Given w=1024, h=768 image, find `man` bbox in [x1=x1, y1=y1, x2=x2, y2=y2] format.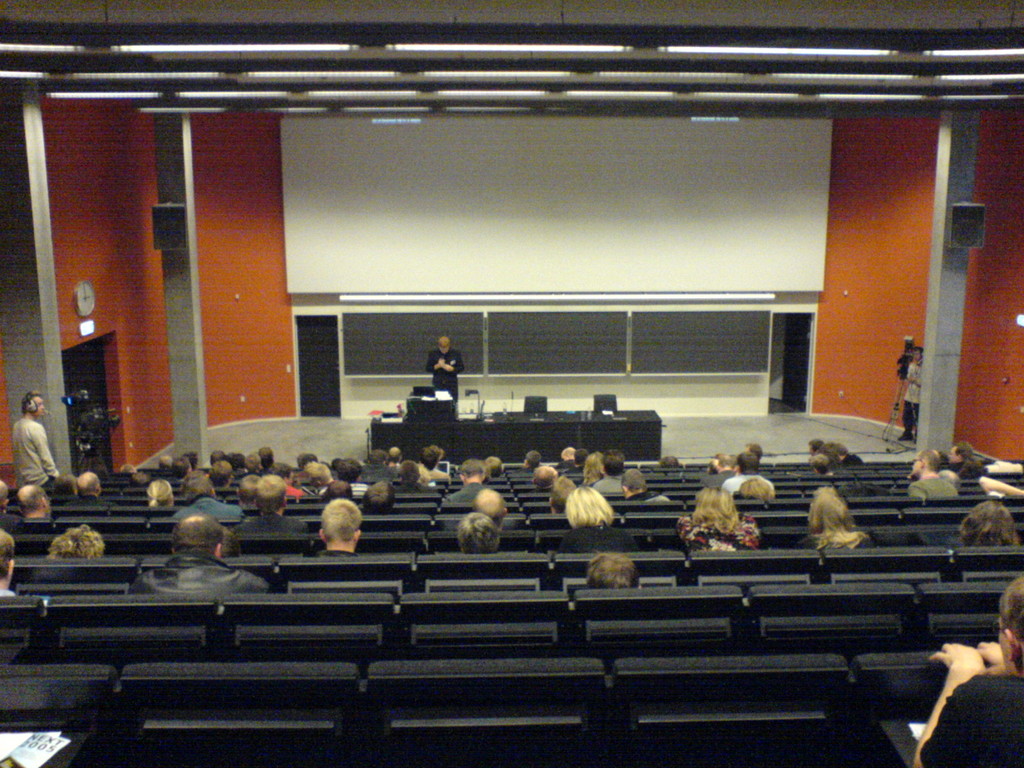
[x1=459, y1=514, x2=500, y2=552].
